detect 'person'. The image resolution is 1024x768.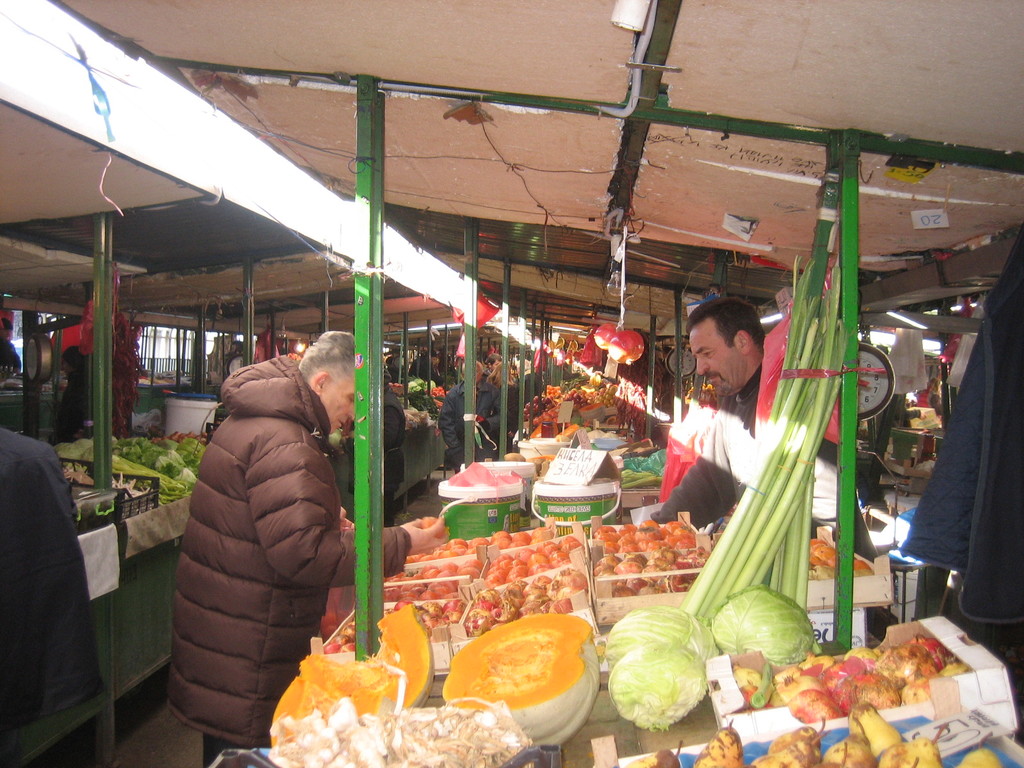
[x1=436, y1=359, x2=506, y2=470].
